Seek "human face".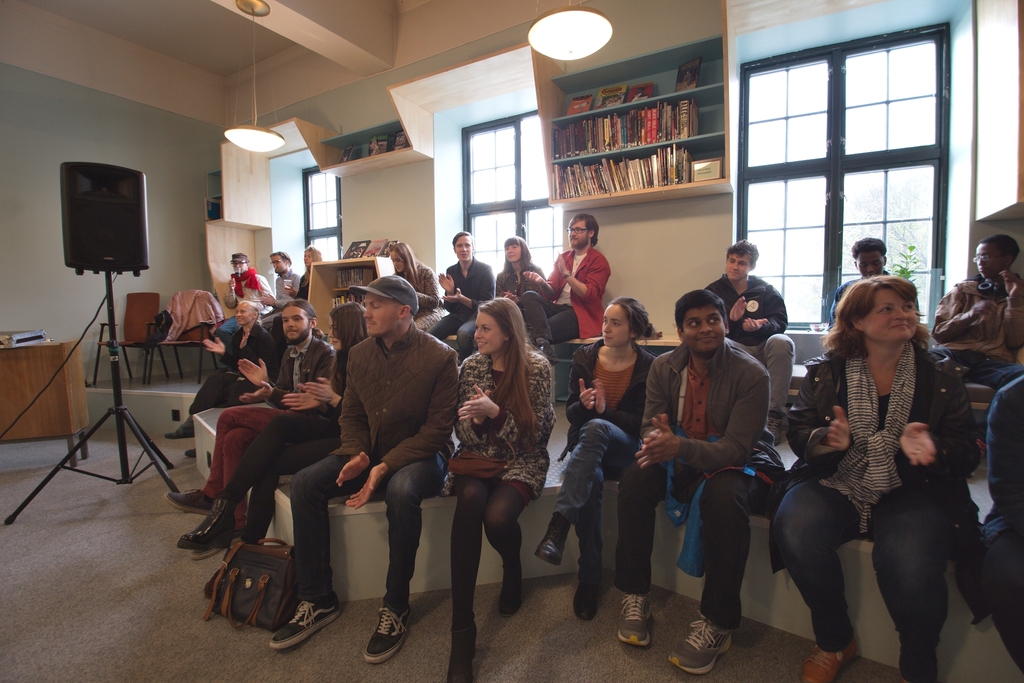
{"left": 856, "top": 250, "right": 883, "bottom": 277}.
